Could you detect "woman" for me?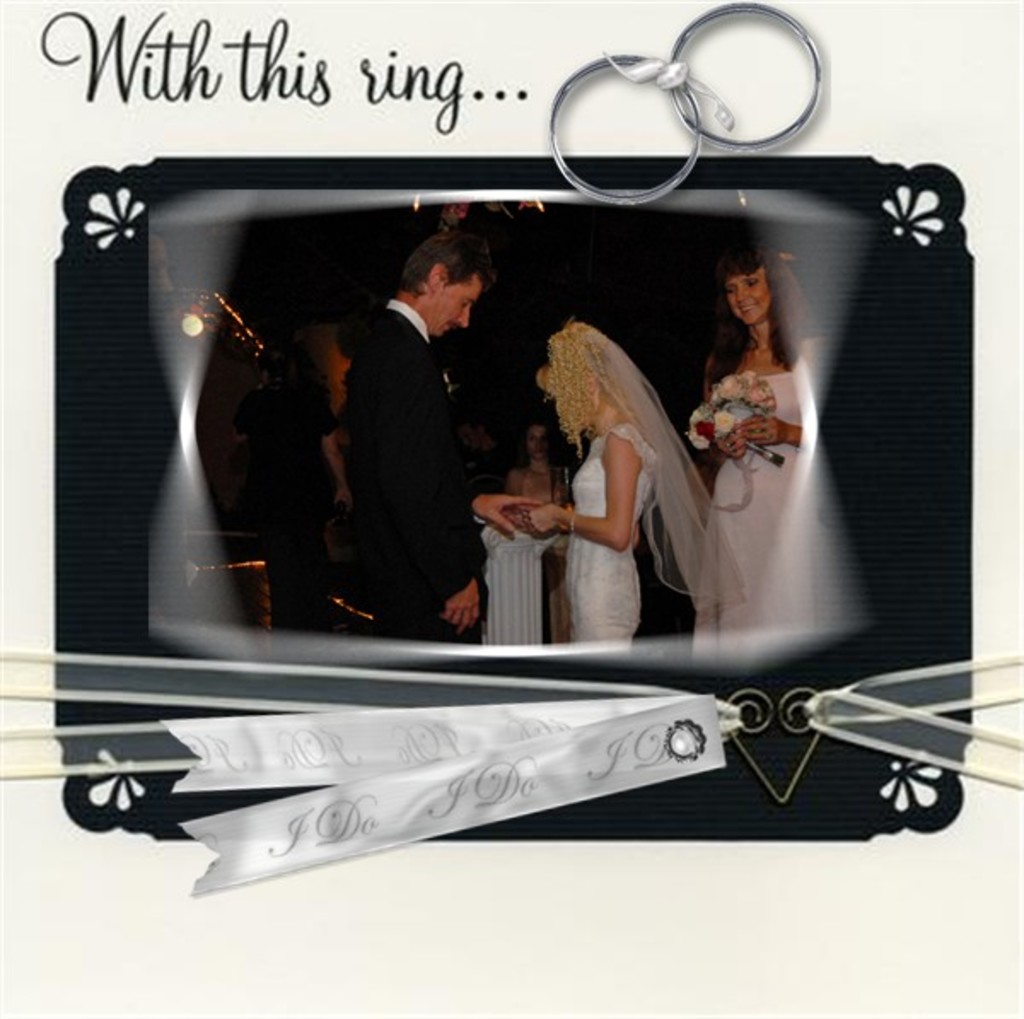
Detection result: box=[541, 292, 715, 630].
